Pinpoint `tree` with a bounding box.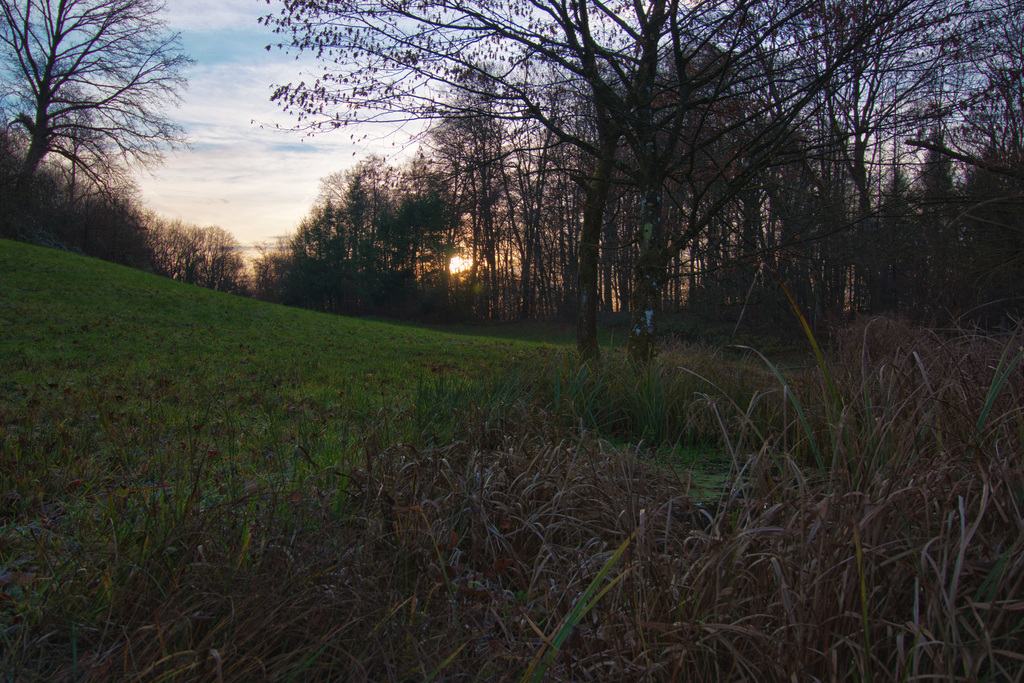
252 0 1023 368.
